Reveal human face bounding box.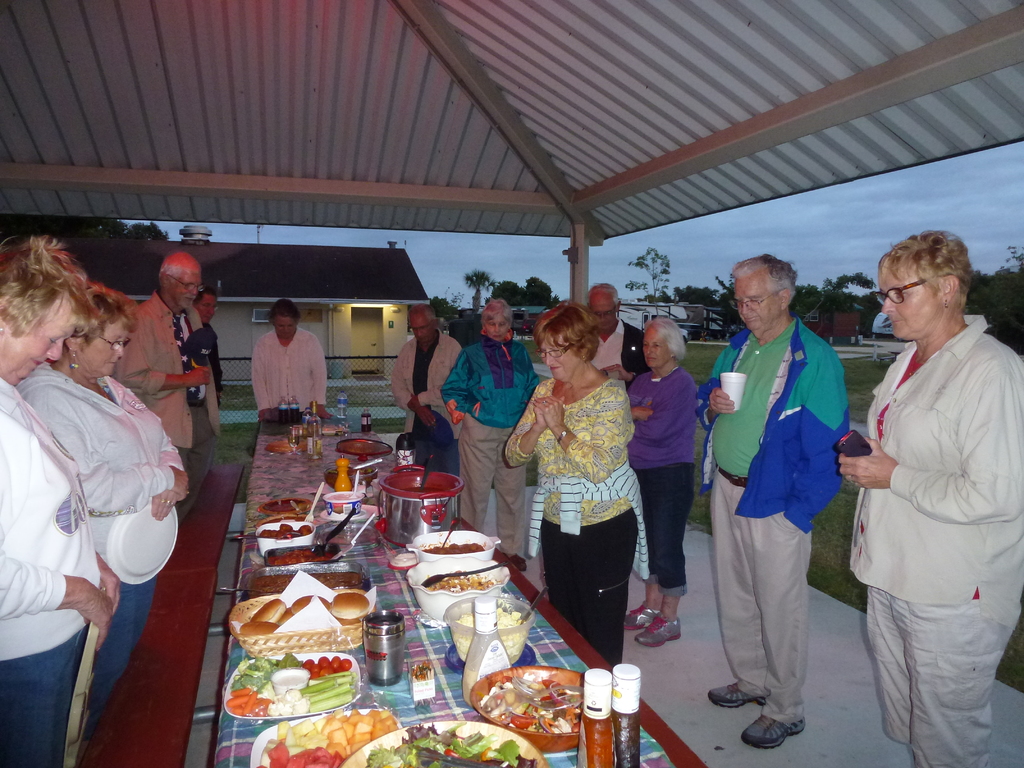
Revealed: [x1=486, y1=314, x2=508, y2=340].
